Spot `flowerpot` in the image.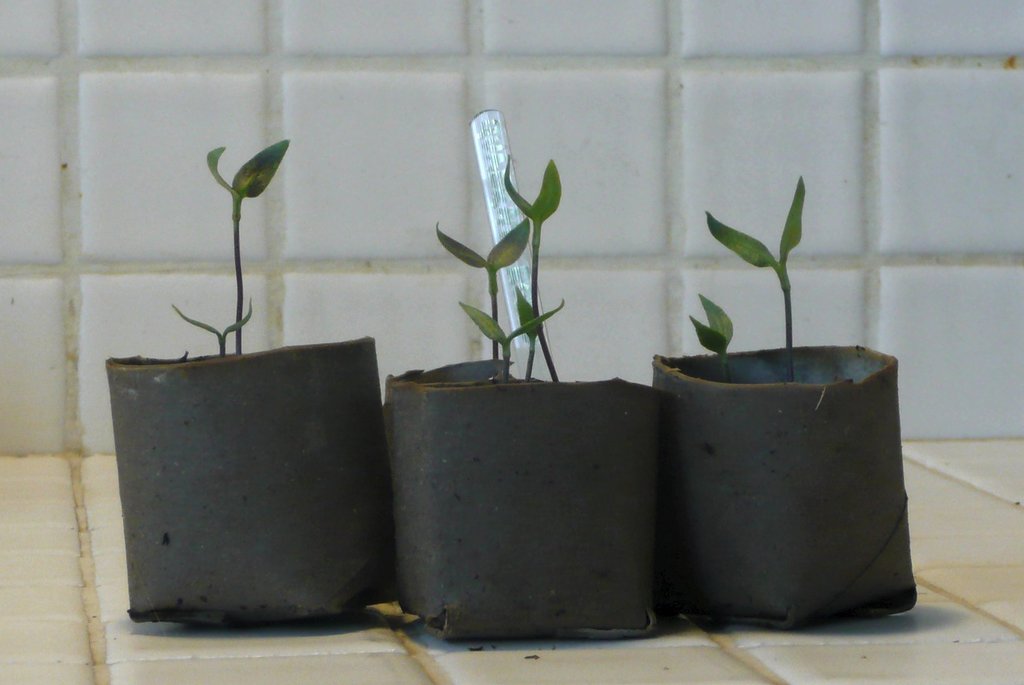
`flowerpot` found at l=657, t=341, r=921, b=611.
